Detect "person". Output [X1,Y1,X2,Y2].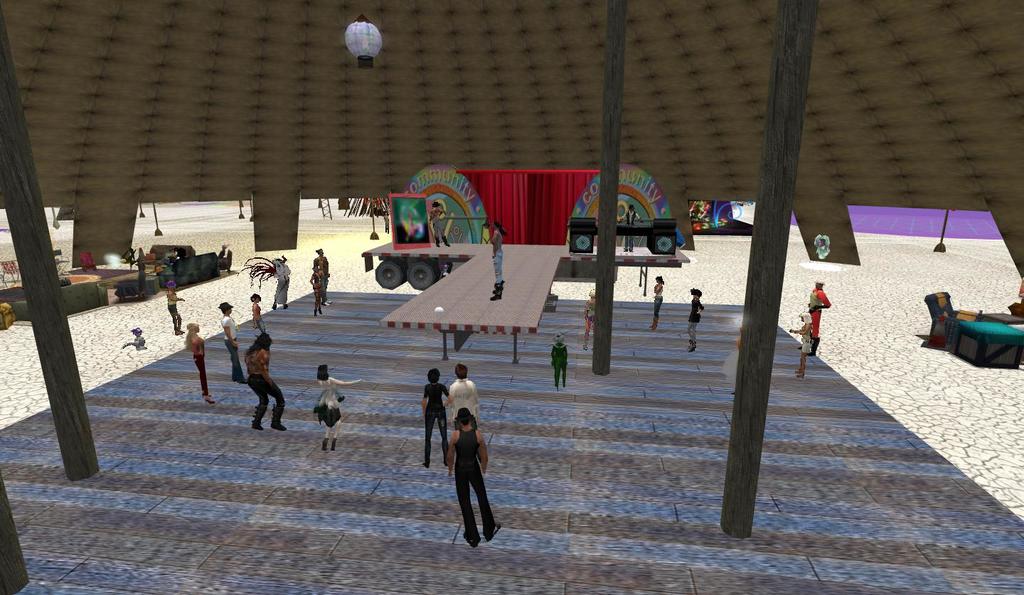
[267,257,292,314].
